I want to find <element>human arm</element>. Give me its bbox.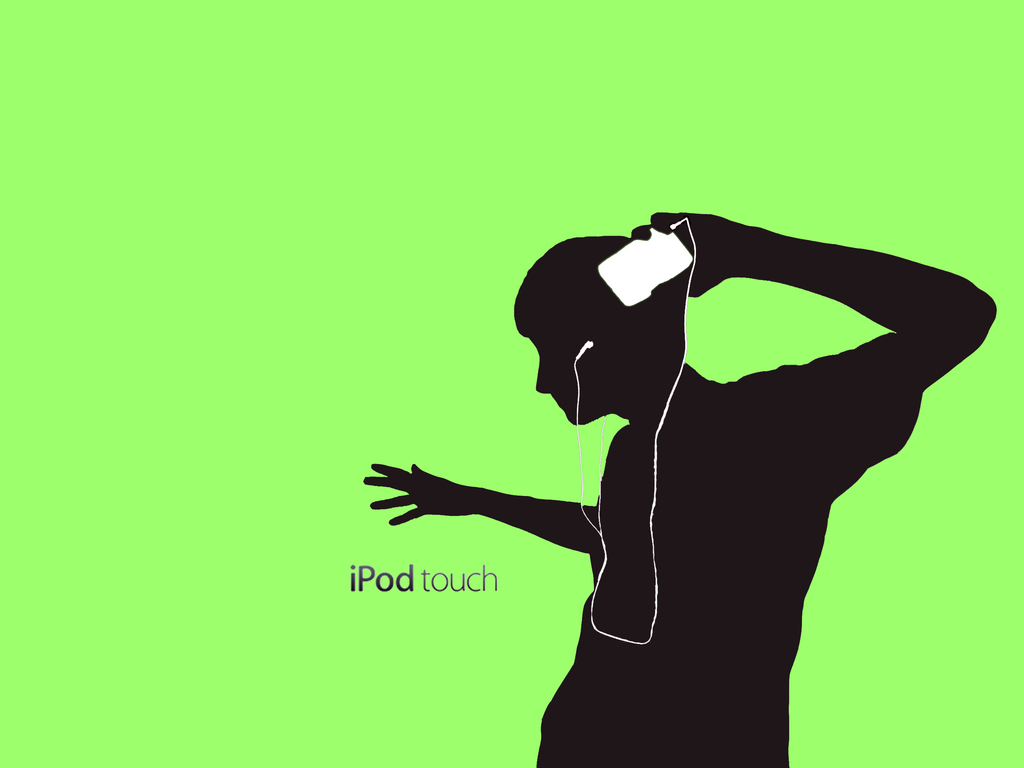
358/459/595/547.
